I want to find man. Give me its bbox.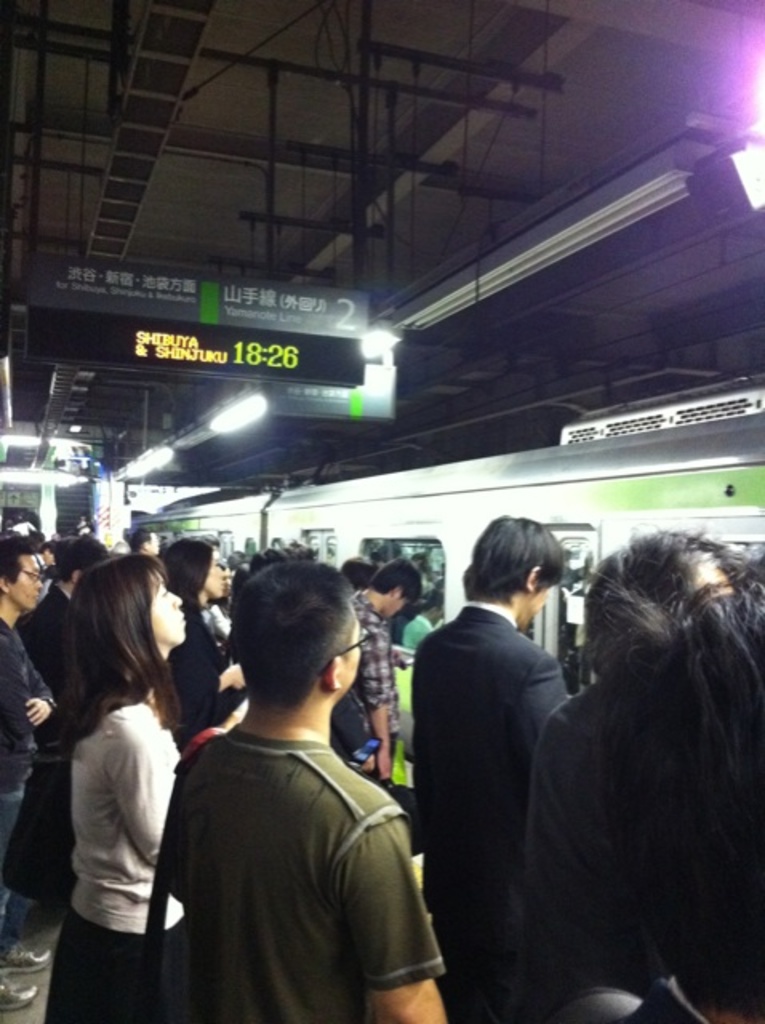
box=[112, 541, 466, 1016].
